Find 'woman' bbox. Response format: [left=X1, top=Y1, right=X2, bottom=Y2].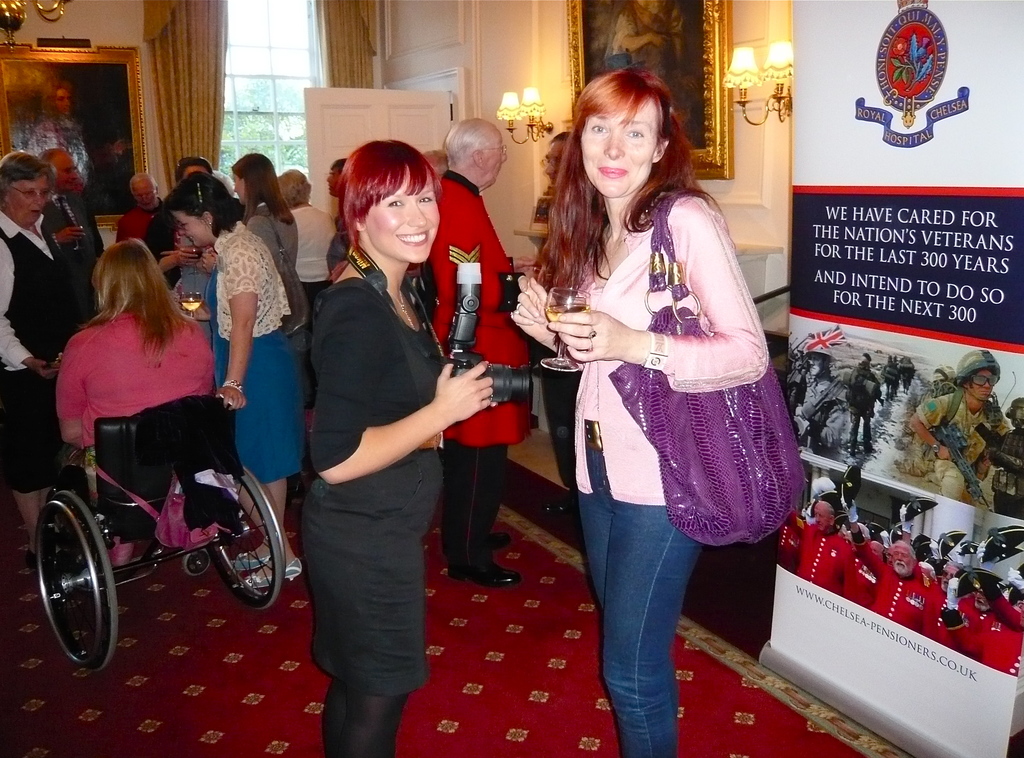
[left=53, top=238, right=225, bottom=569].
